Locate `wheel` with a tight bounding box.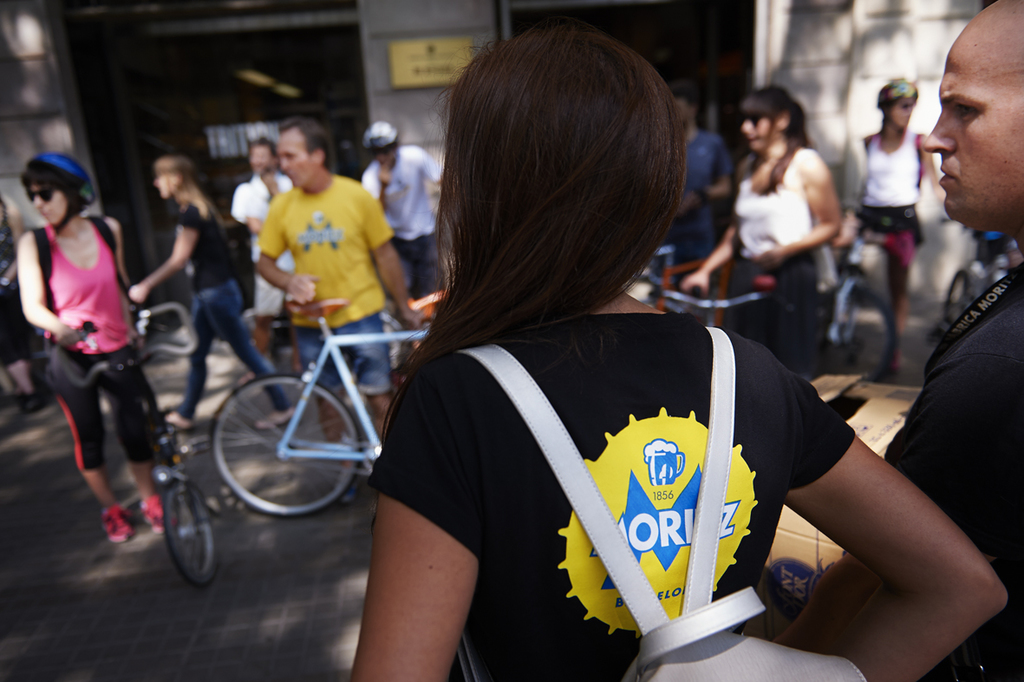
939,272,969,318.
